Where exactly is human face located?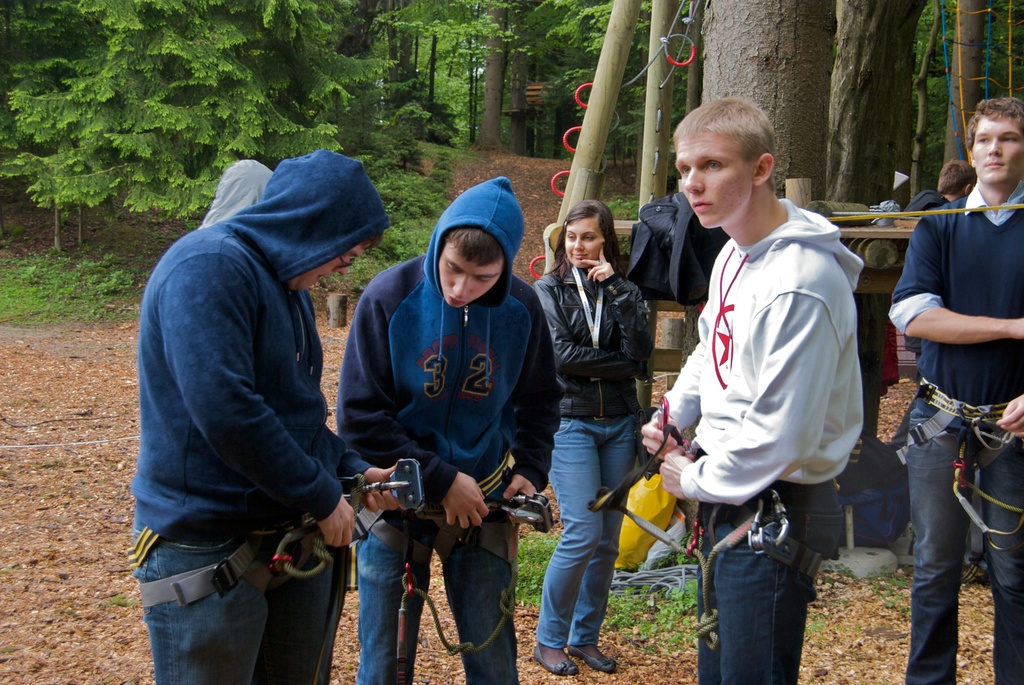
Its bounding box is {"left": 287, "top": 240, "right": 370, "bottom": 290}.
